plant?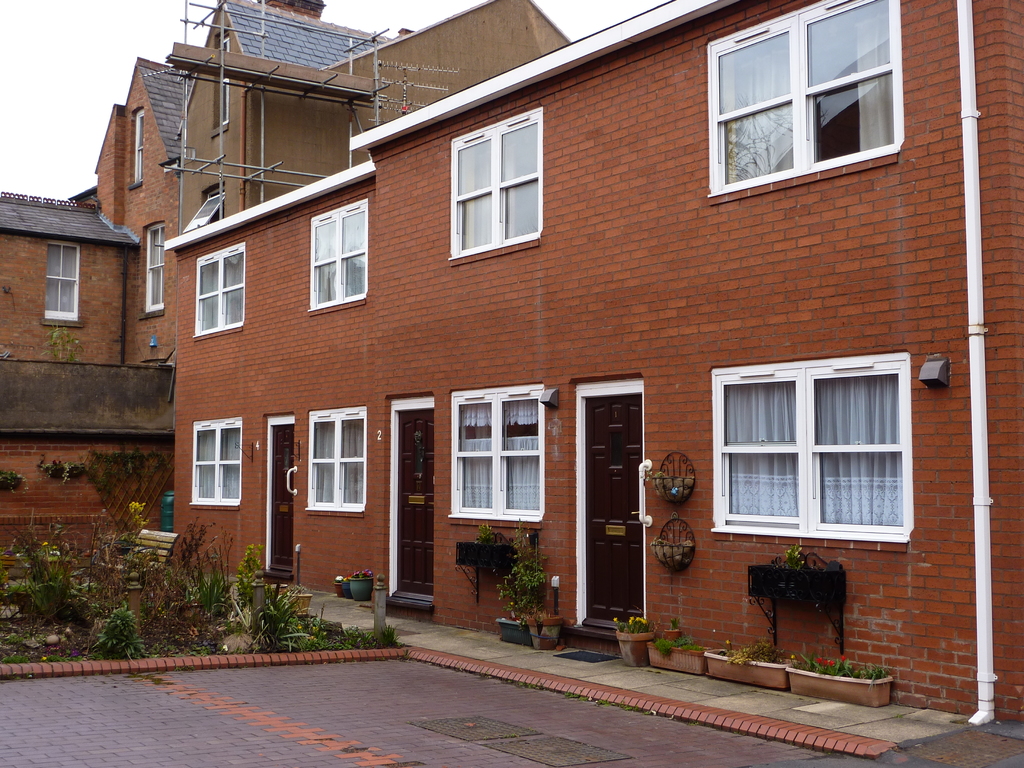
780 544 812 570
